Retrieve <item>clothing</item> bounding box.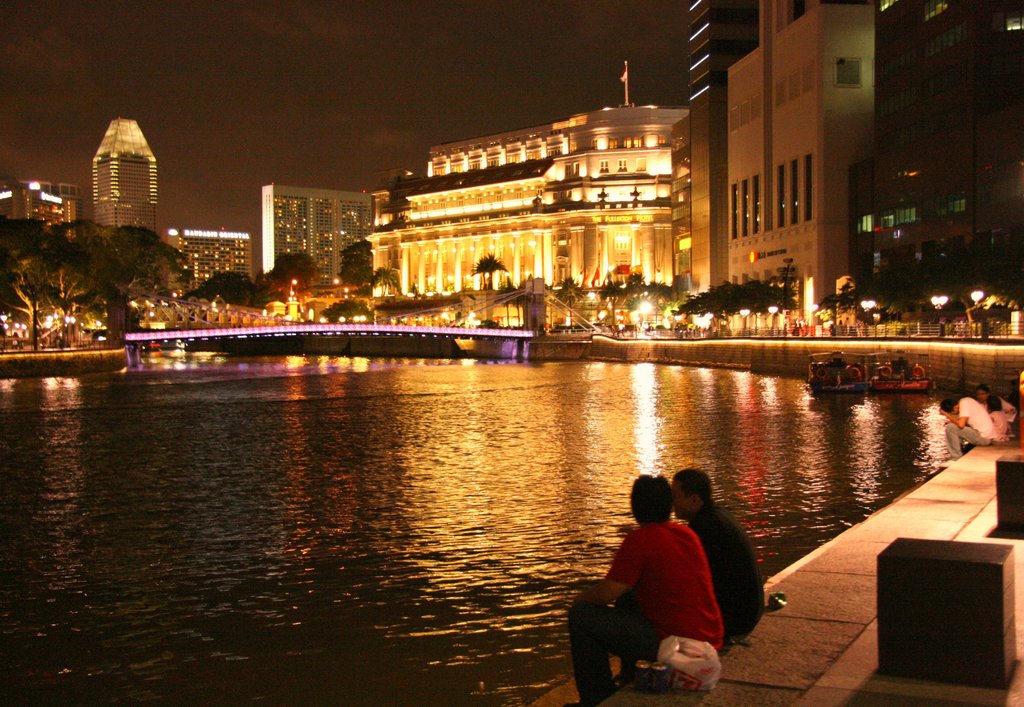
Bounding box: bbox(986, 408, 1008, 447).
